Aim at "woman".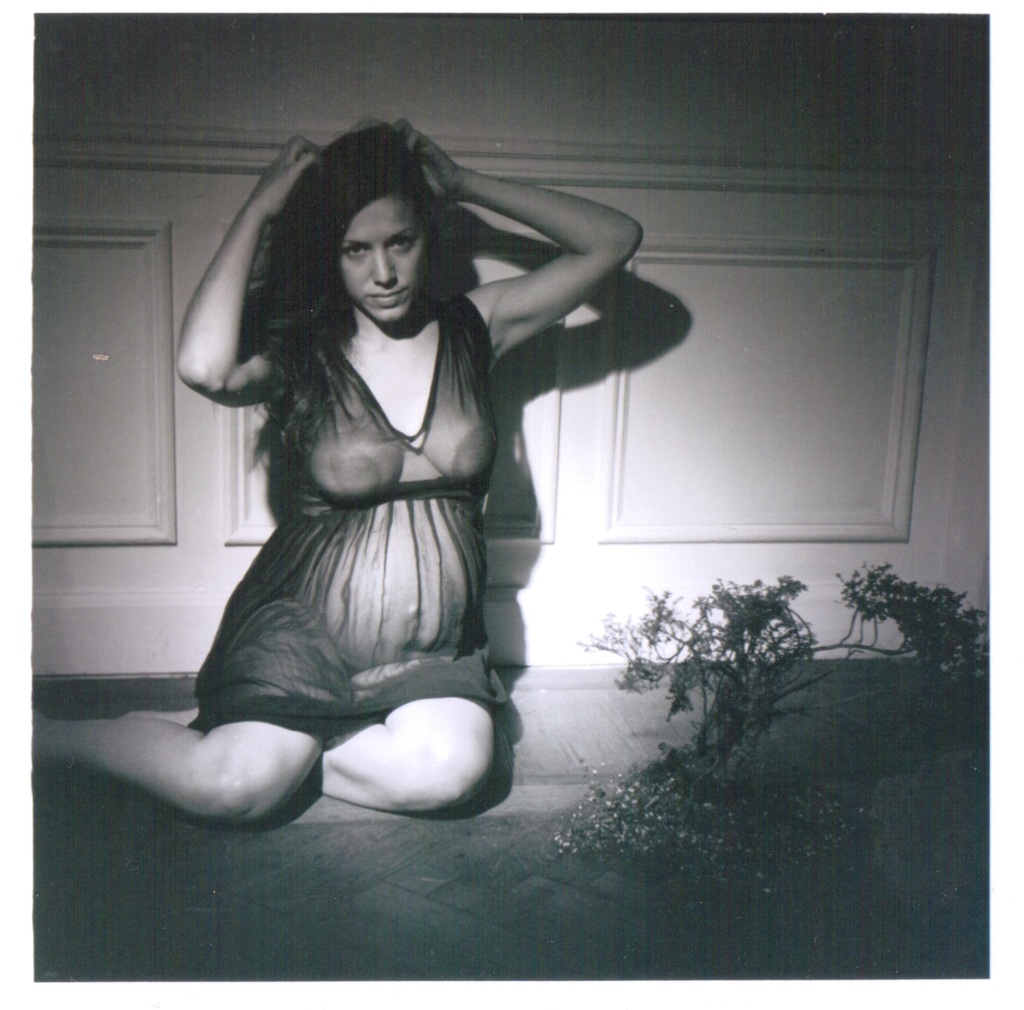
Aimed at box=[27, 124, 645, 837].
